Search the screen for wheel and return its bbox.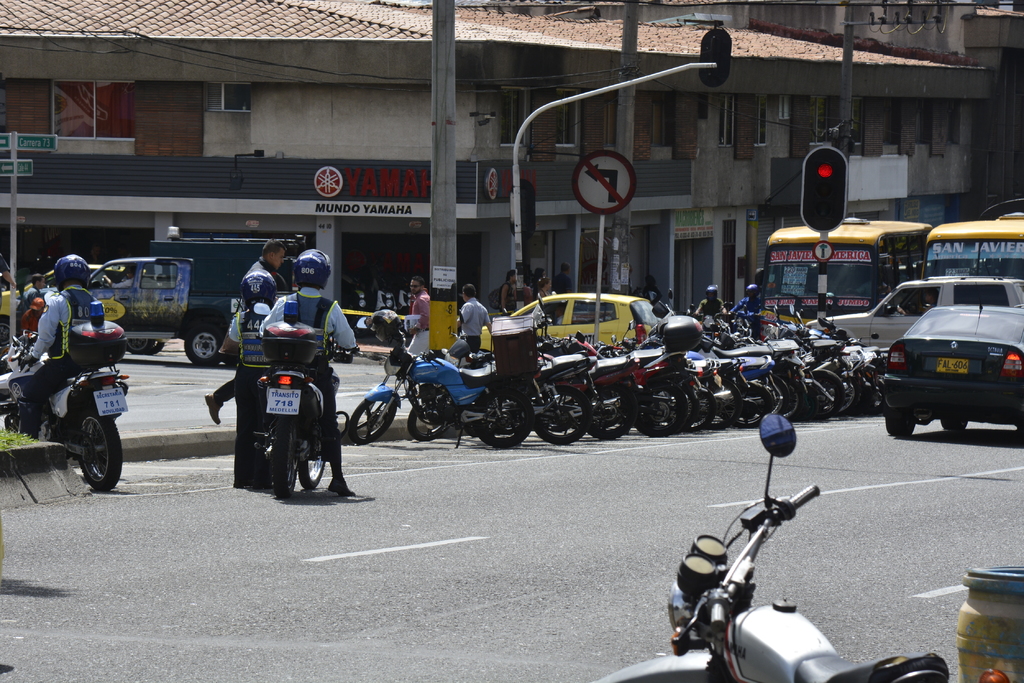
Found: bbox(272, 416, 300, 499).
